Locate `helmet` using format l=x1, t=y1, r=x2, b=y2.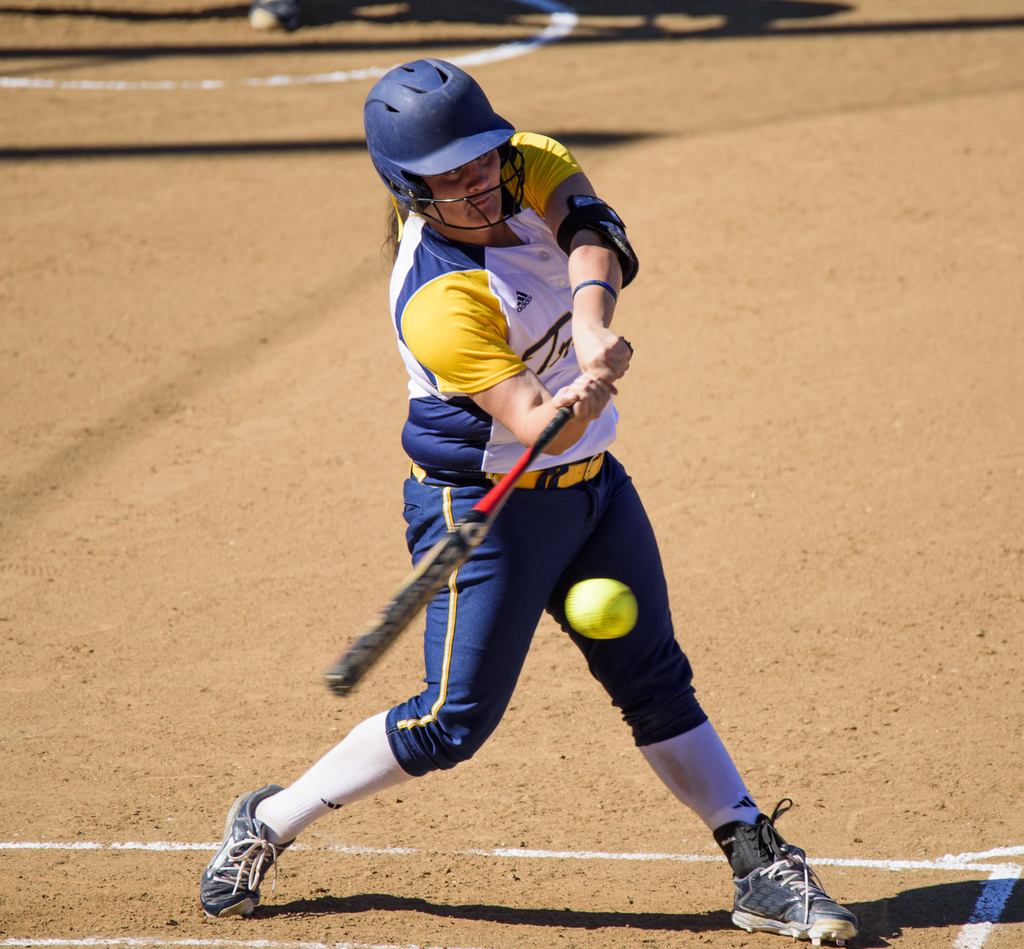
l=371, t=56, r=530, b=210.
